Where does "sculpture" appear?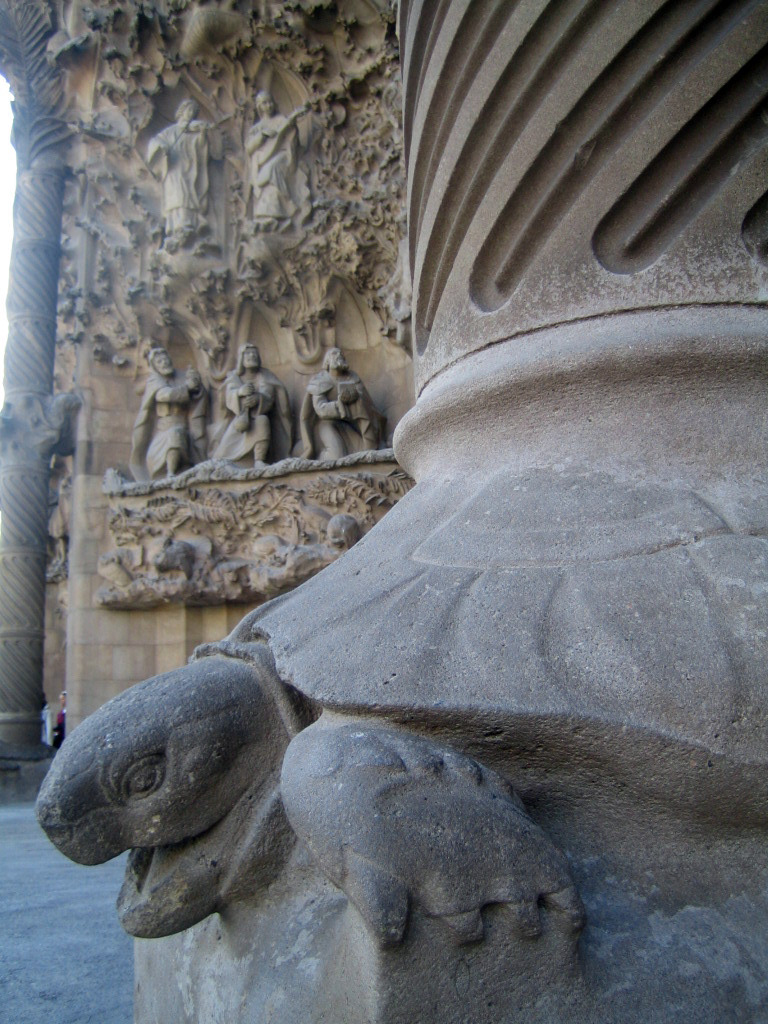
Appears at [x1=183, y1=343, x2=282, y2=478].
